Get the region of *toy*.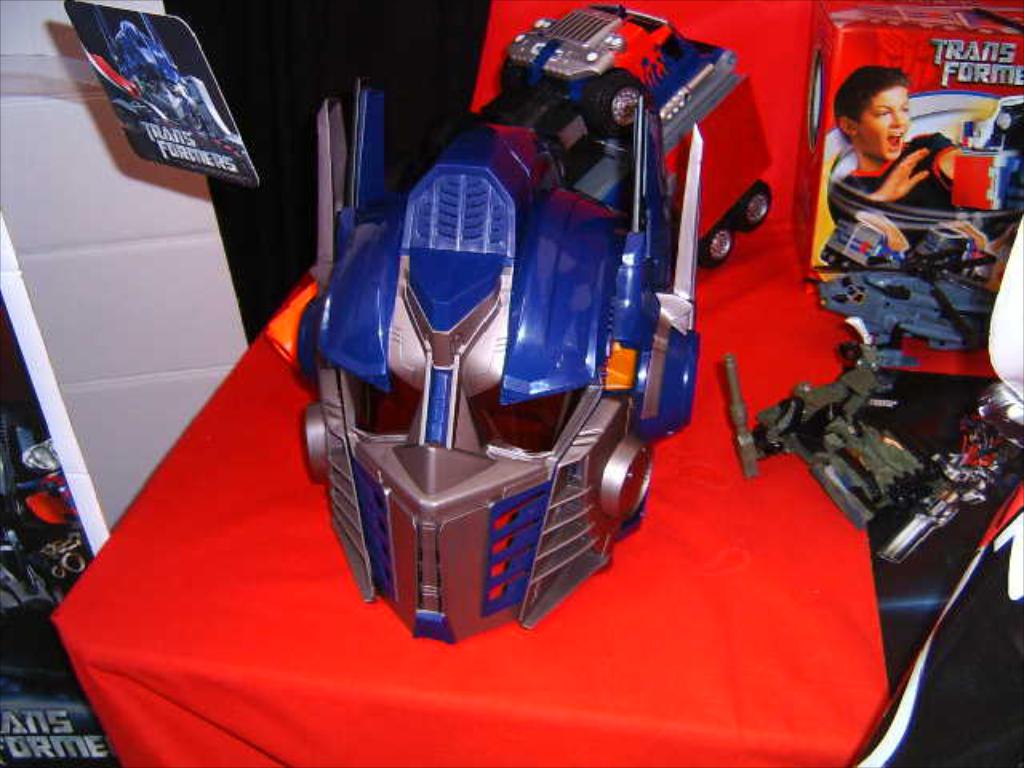
region(709, 358, 944, 531).
